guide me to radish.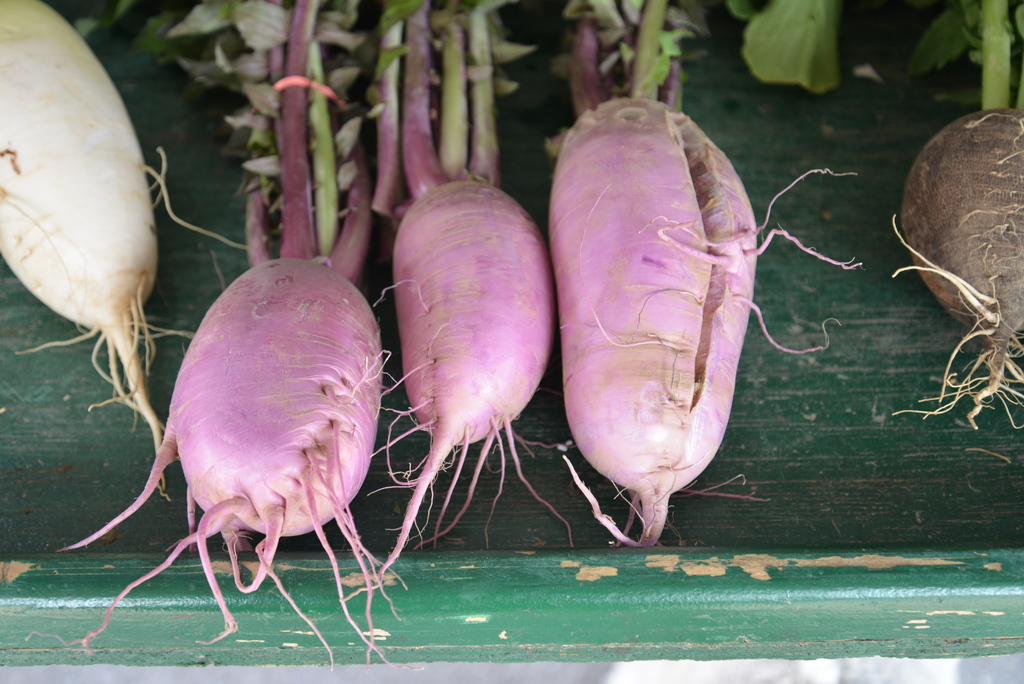
Guidance: x1=365 y1=0 x2=556 y2=605.
